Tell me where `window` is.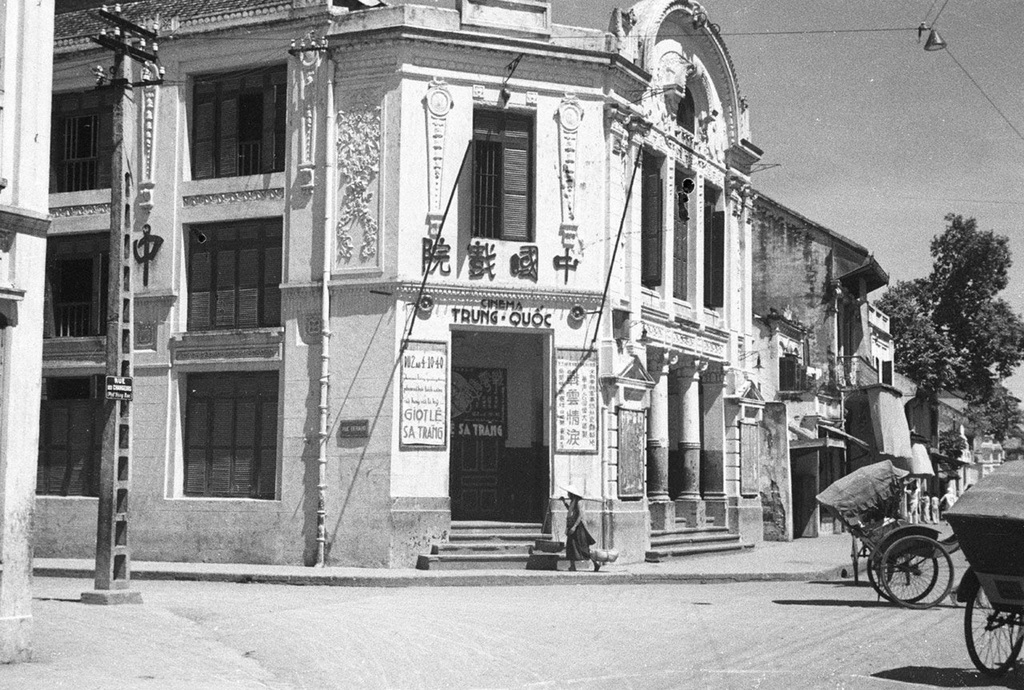
`window` is at bbox(641, 150, 666, 298).
